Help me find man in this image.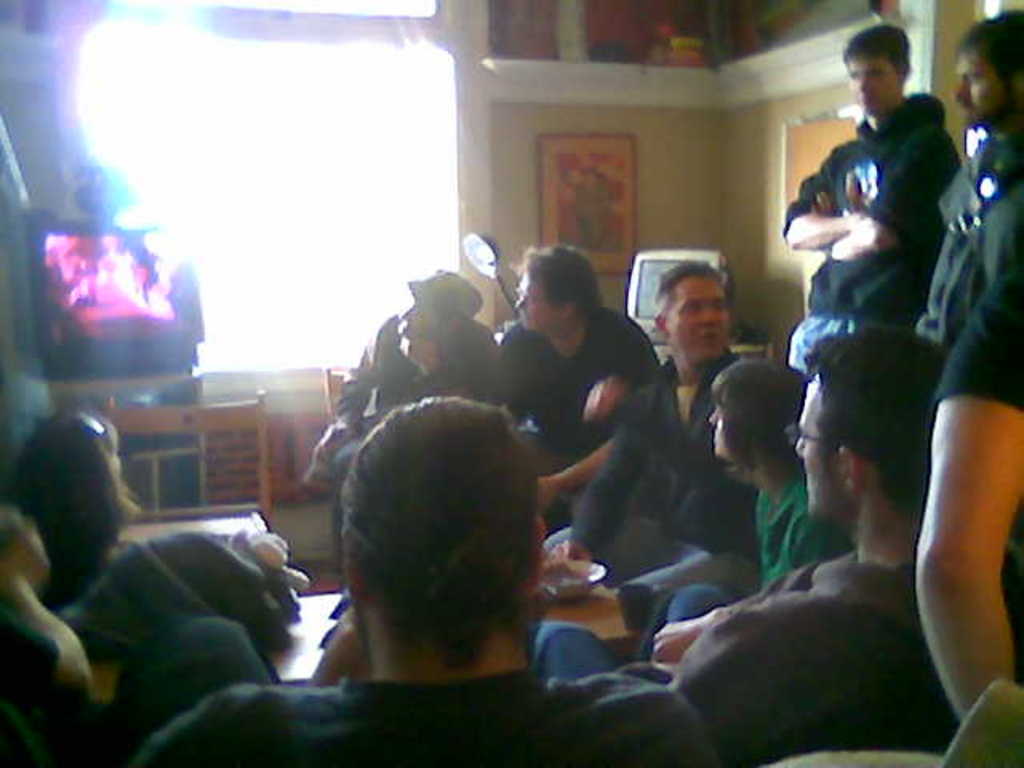
Found it: 546,261,763,616.
